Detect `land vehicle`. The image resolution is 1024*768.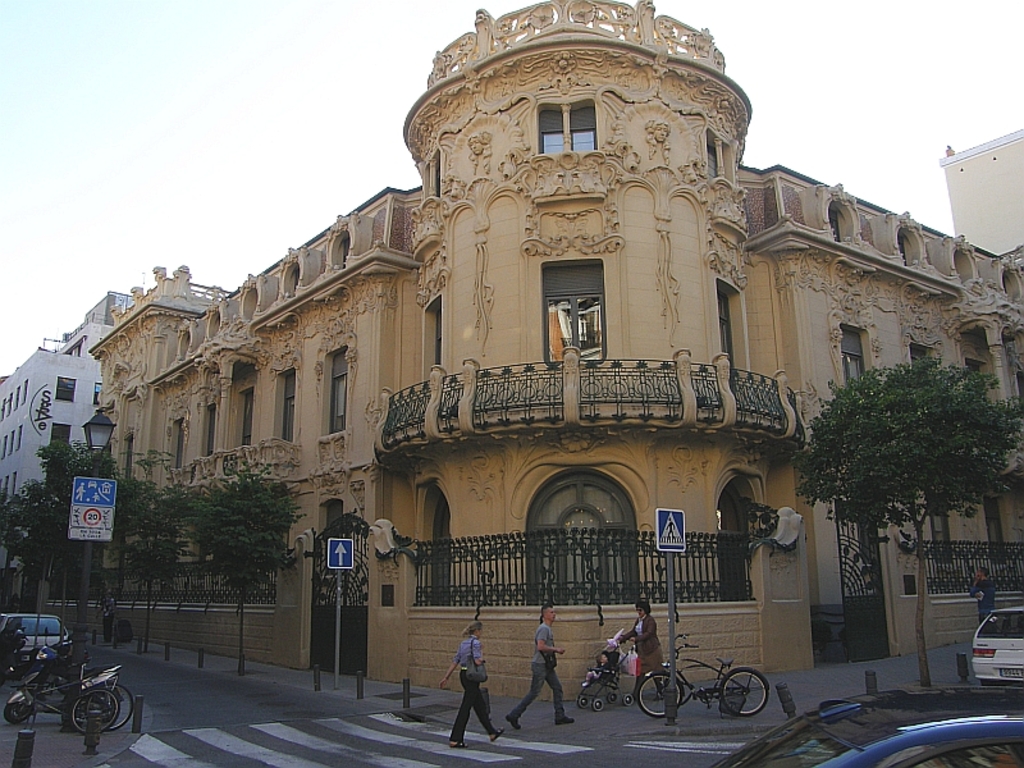
box=[713, 682, 1023, 767].
